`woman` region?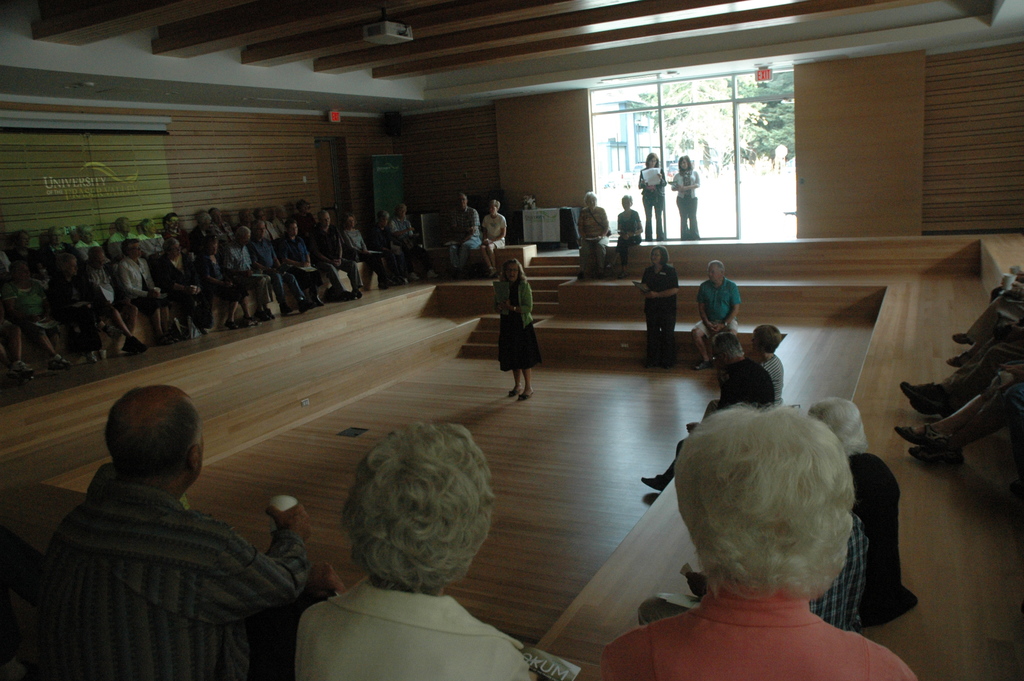
box(492, 259, 546, 402)
